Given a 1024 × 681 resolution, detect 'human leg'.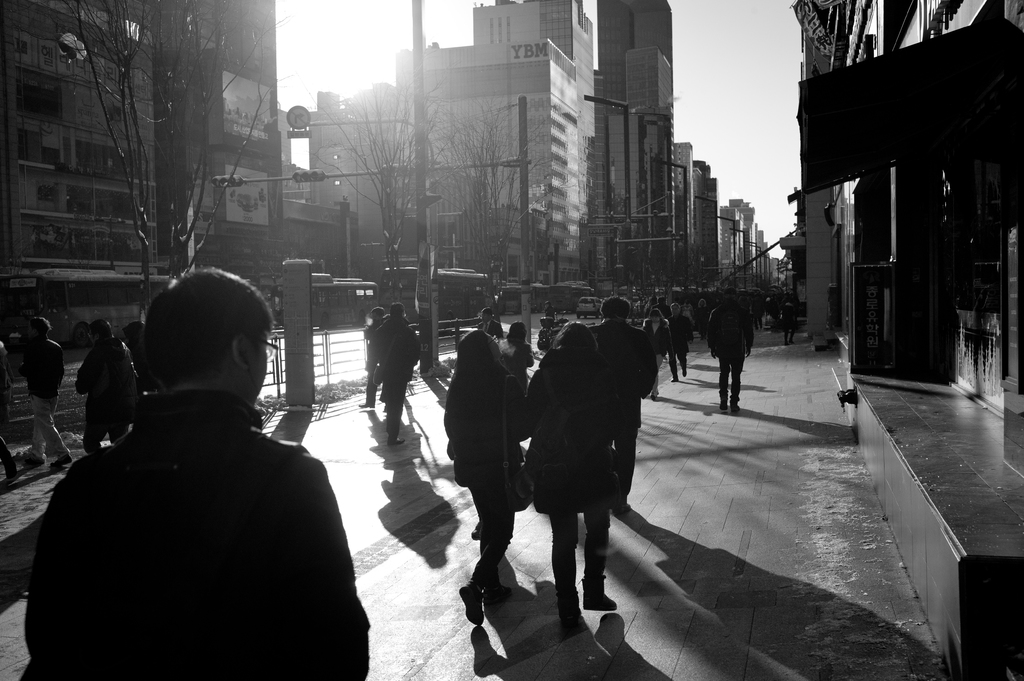
(0, 434, 17, 479).
